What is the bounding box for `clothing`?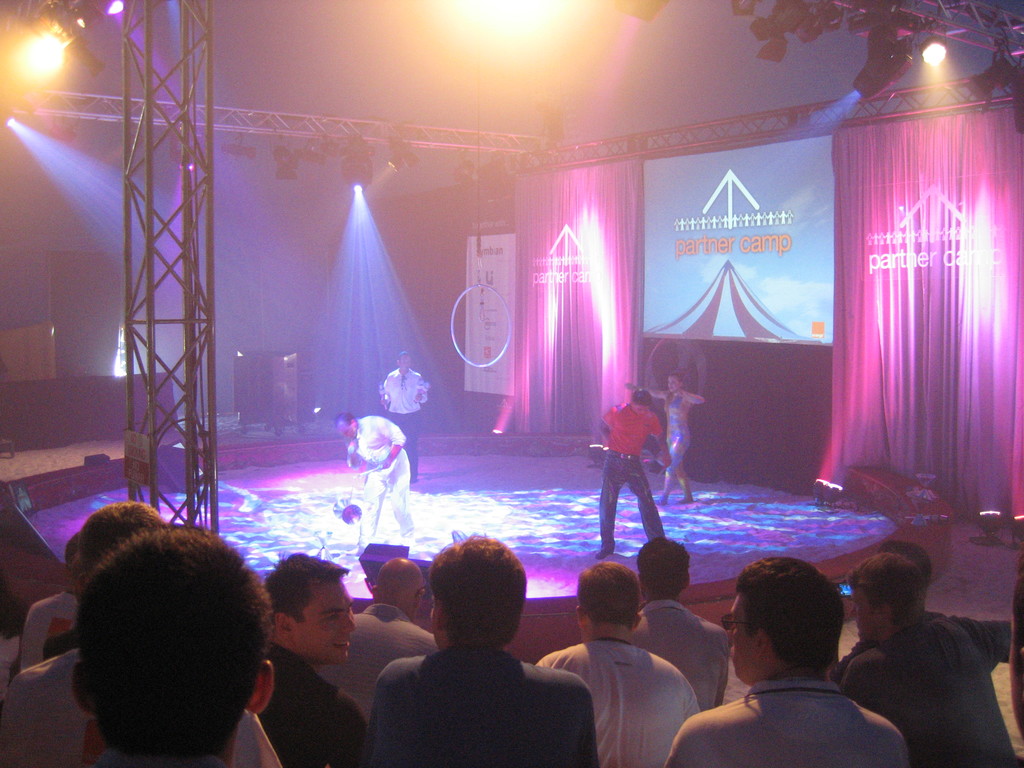
[left=605, top=412, right=671, bottom=544].
